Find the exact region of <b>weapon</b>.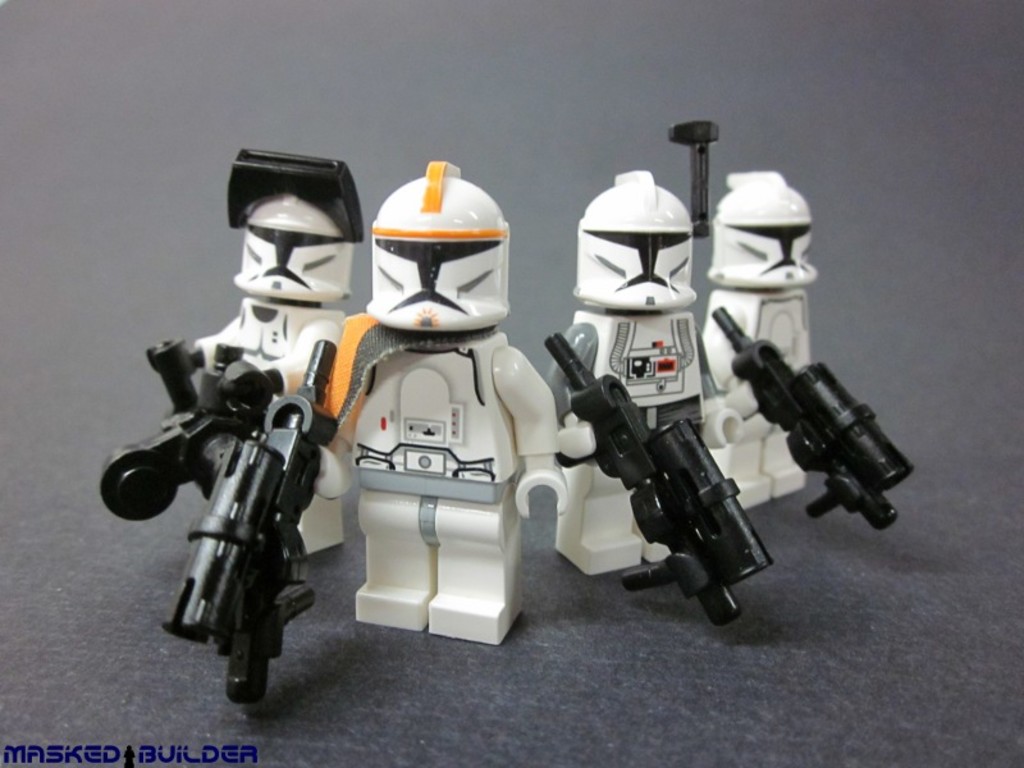
Exact region: <bbox>545, 329, 771, 644</bbox>.
